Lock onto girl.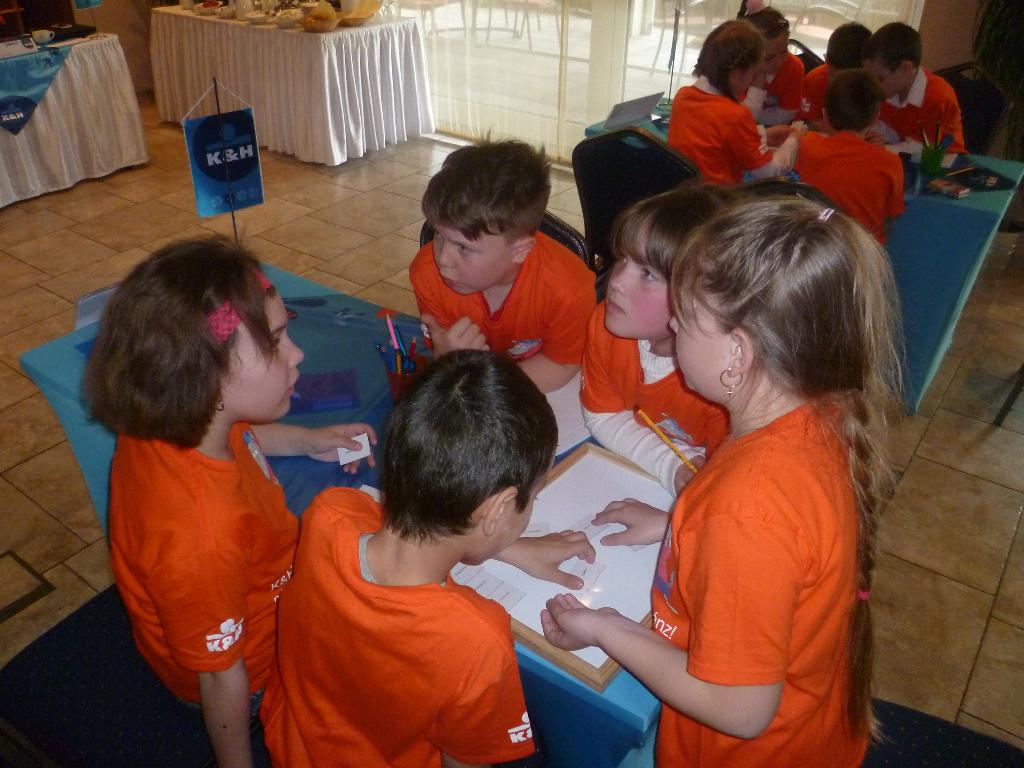
Locked: Rect(578, 184, 733, 495).
